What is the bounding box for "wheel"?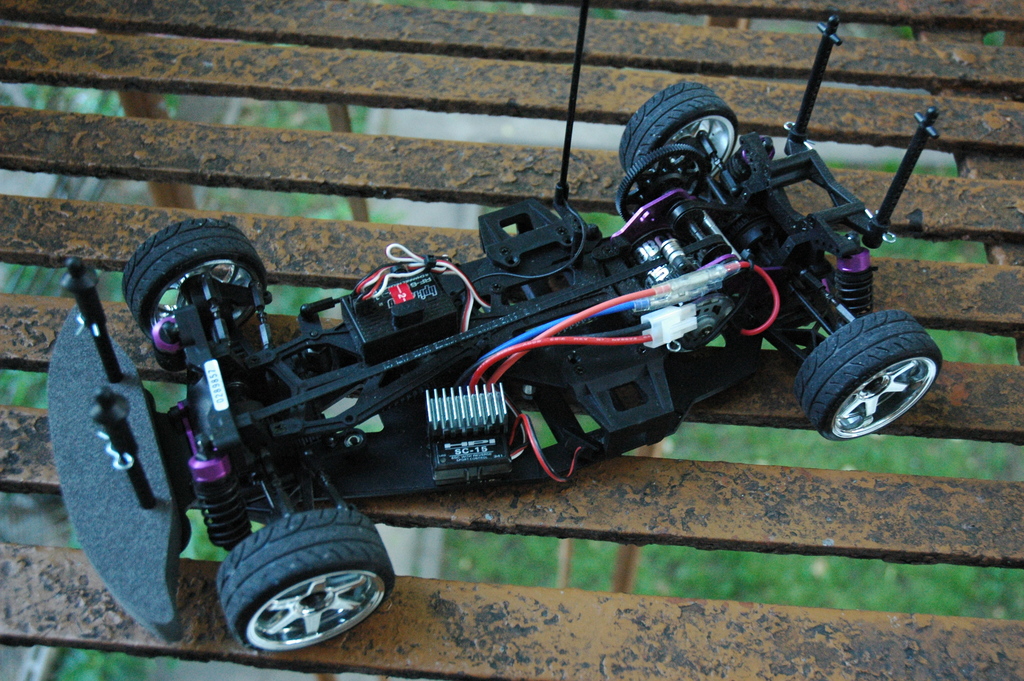
<box>616,76,741,192</box>.
